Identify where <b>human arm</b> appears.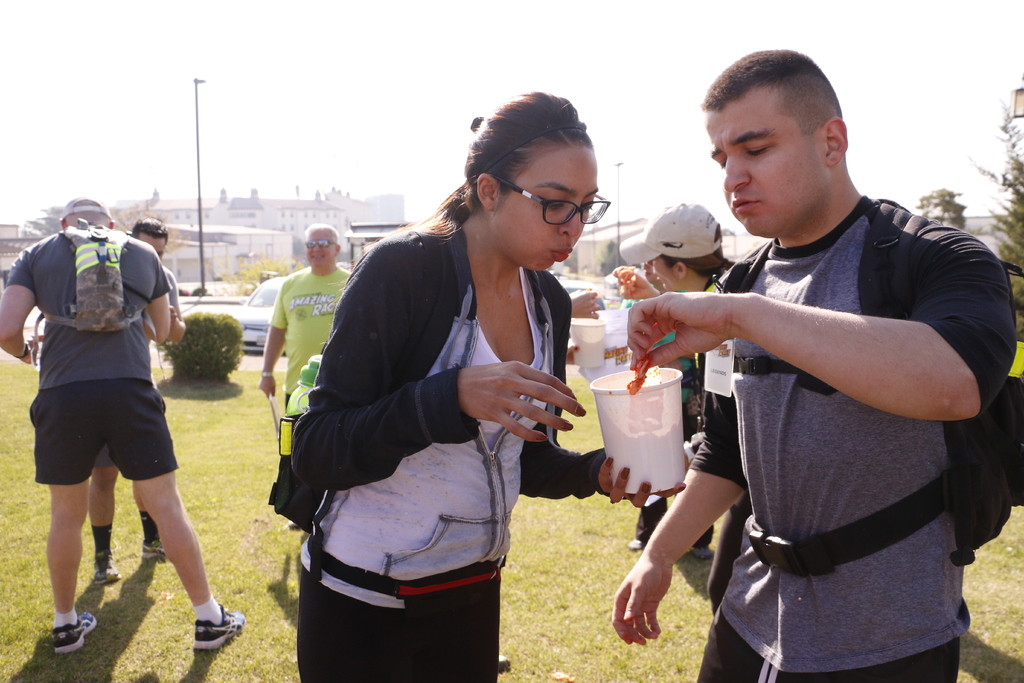
Appears at bbox=[599, 428, 719, 623].
